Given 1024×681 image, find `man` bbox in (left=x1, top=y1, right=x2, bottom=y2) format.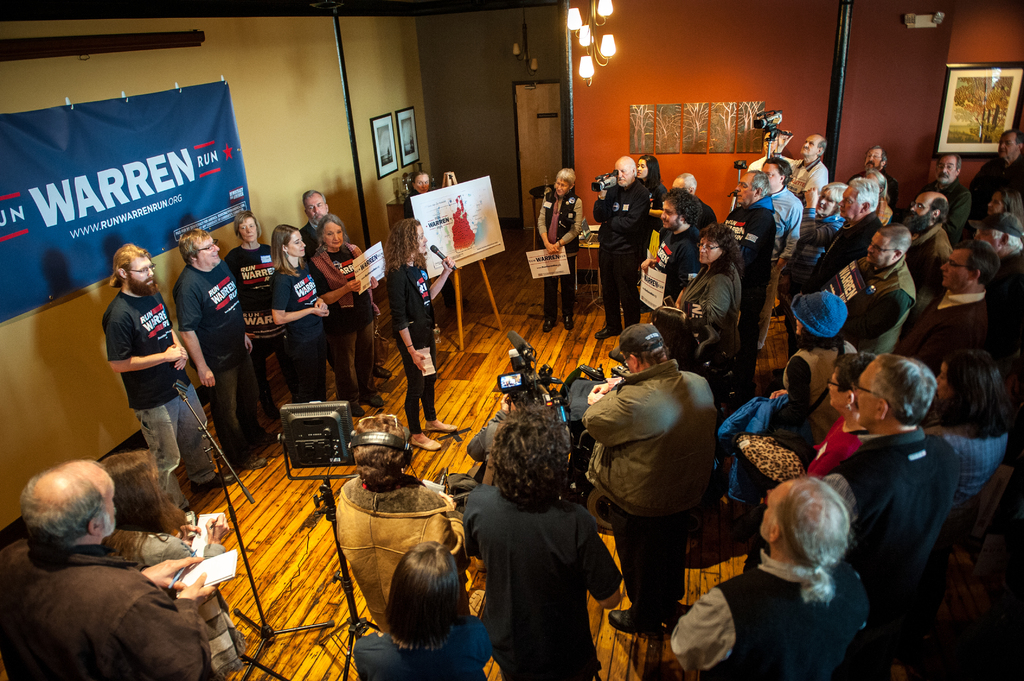
(left=668, top=469, right=869, bottom=680).
